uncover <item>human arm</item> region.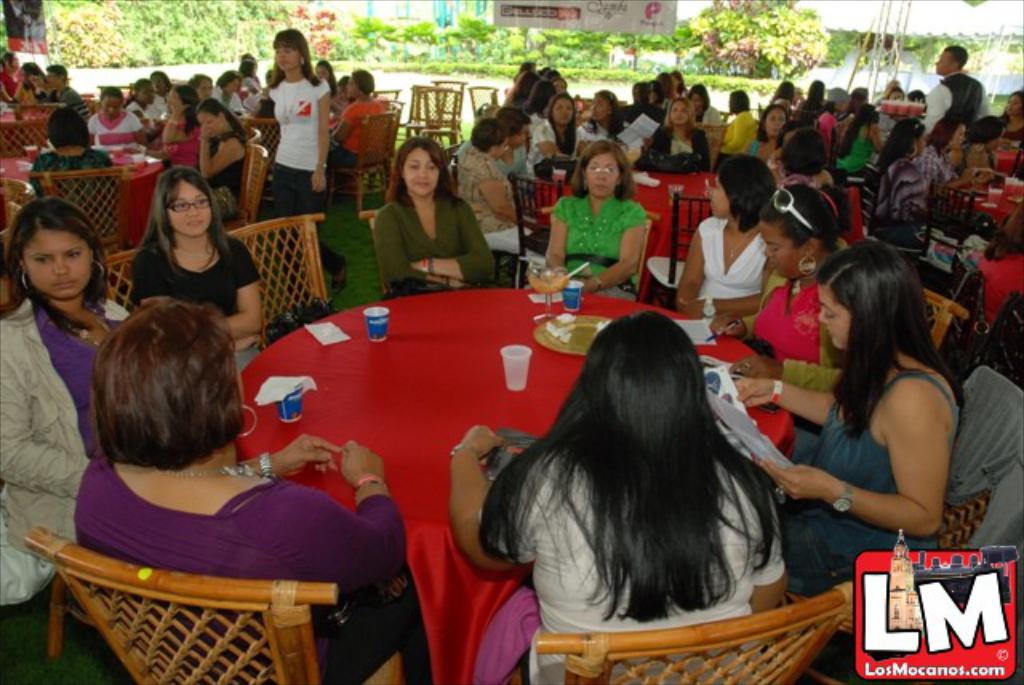
Uncovered: rect(222, 235, 264, 336).
